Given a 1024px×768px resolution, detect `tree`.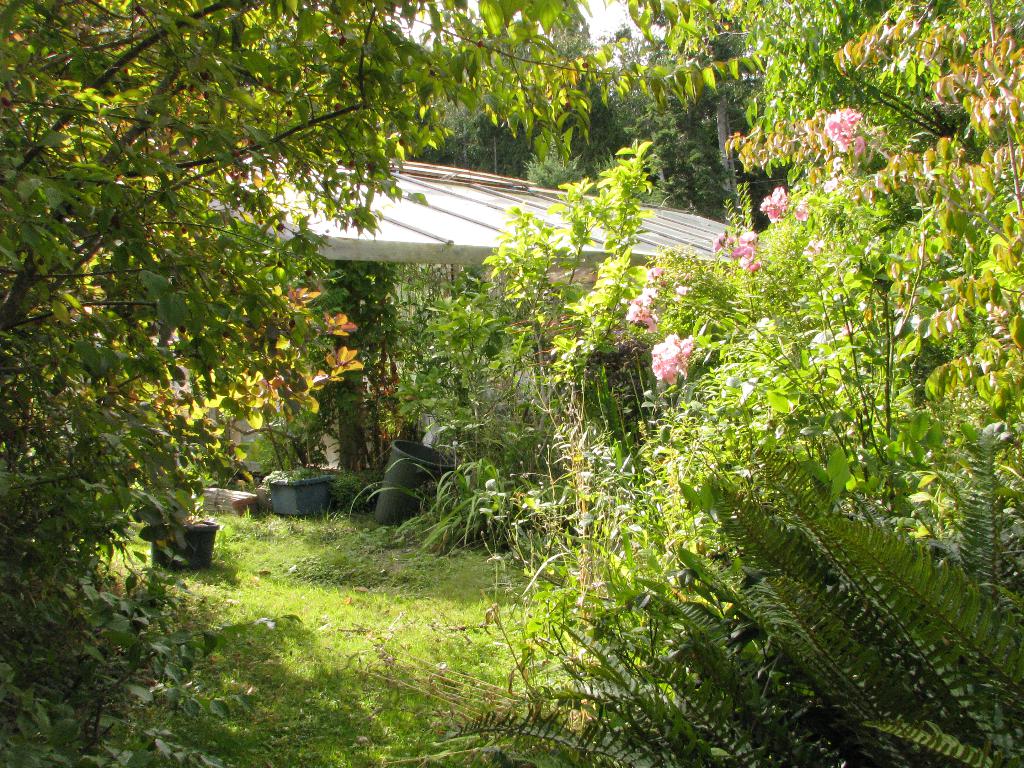
[0,0,732,764].
